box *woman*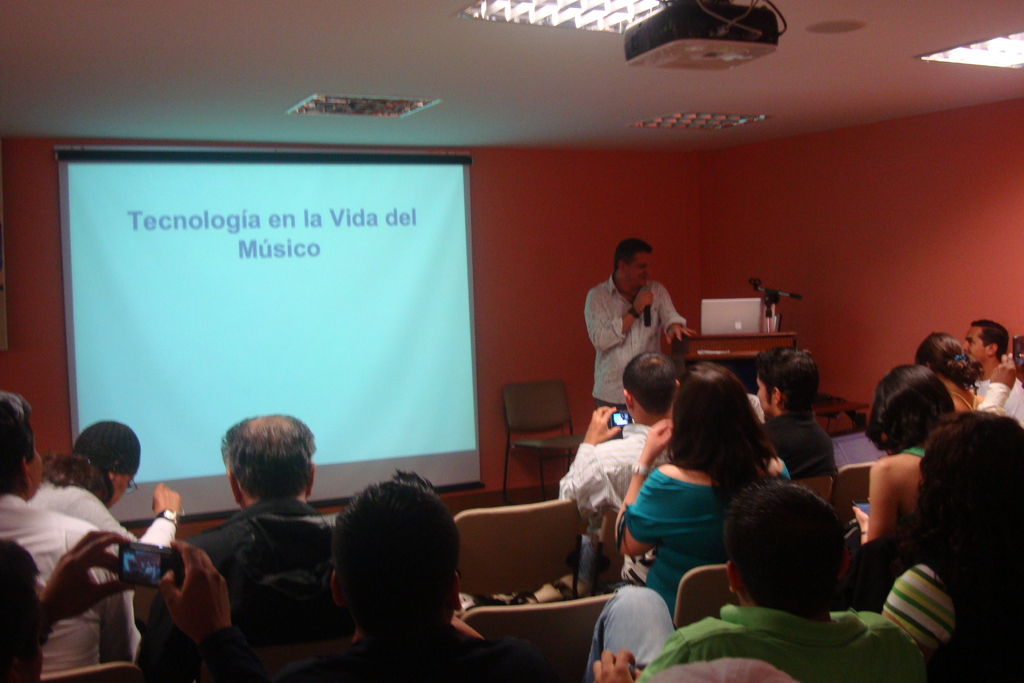
0/390/140/679
